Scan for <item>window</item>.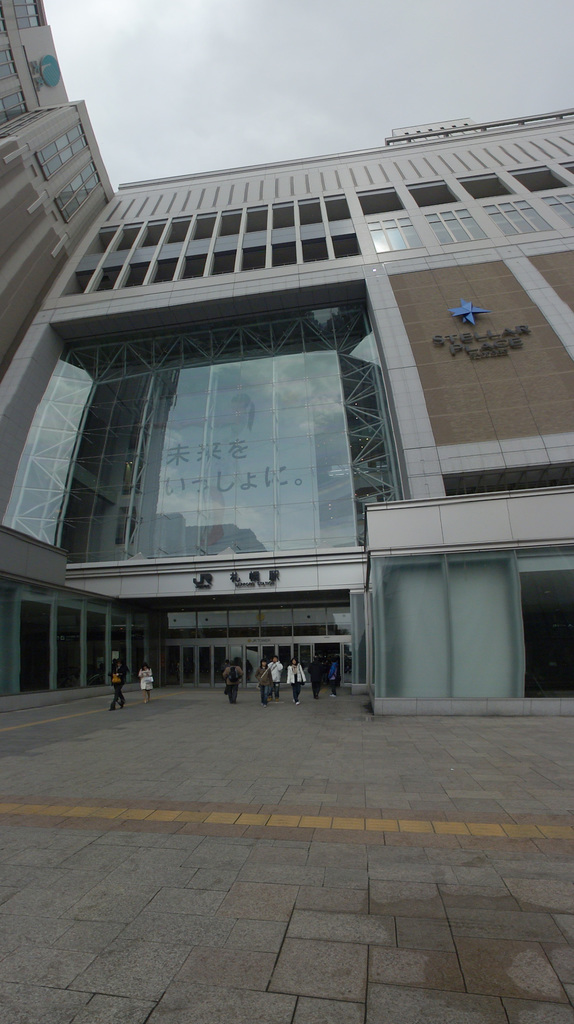
Scan result: bbox=[138, 217, 171, 247].
